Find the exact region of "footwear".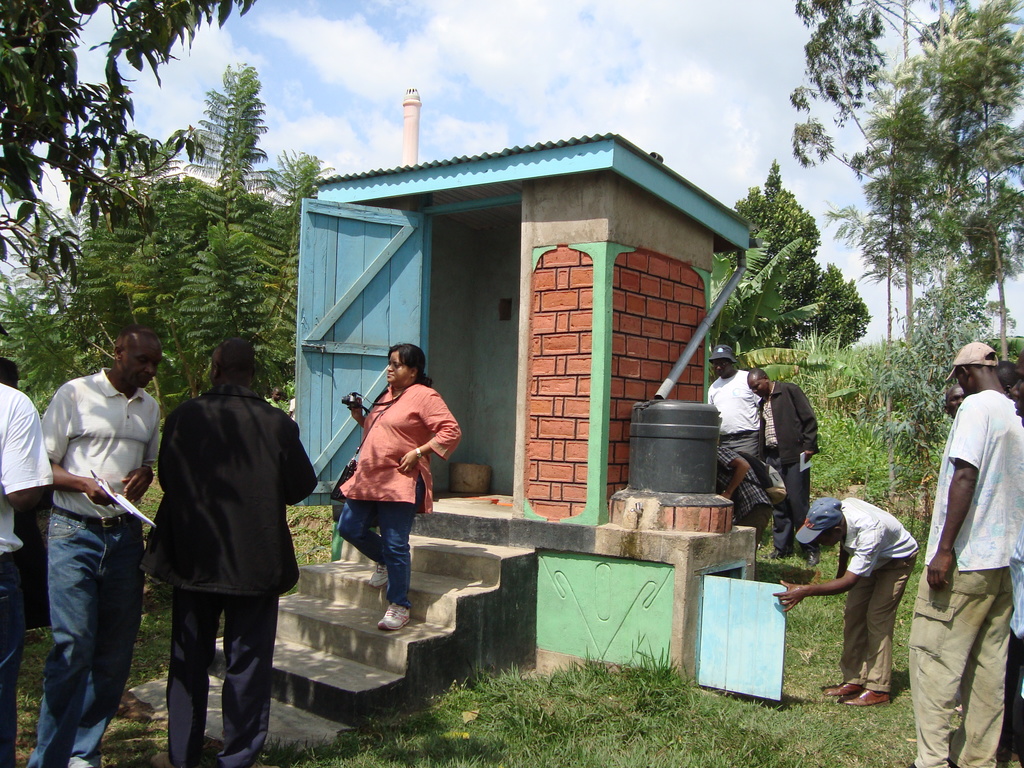
Exact region: box(843, 684, 886, 707).
